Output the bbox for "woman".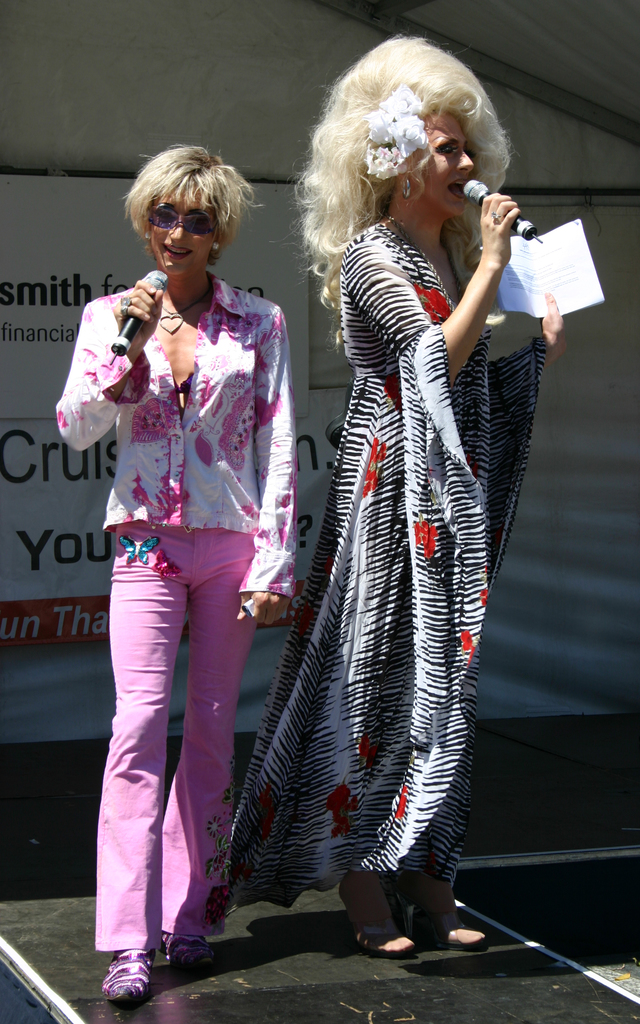
<region>218, 29, 534, 952</region>.
